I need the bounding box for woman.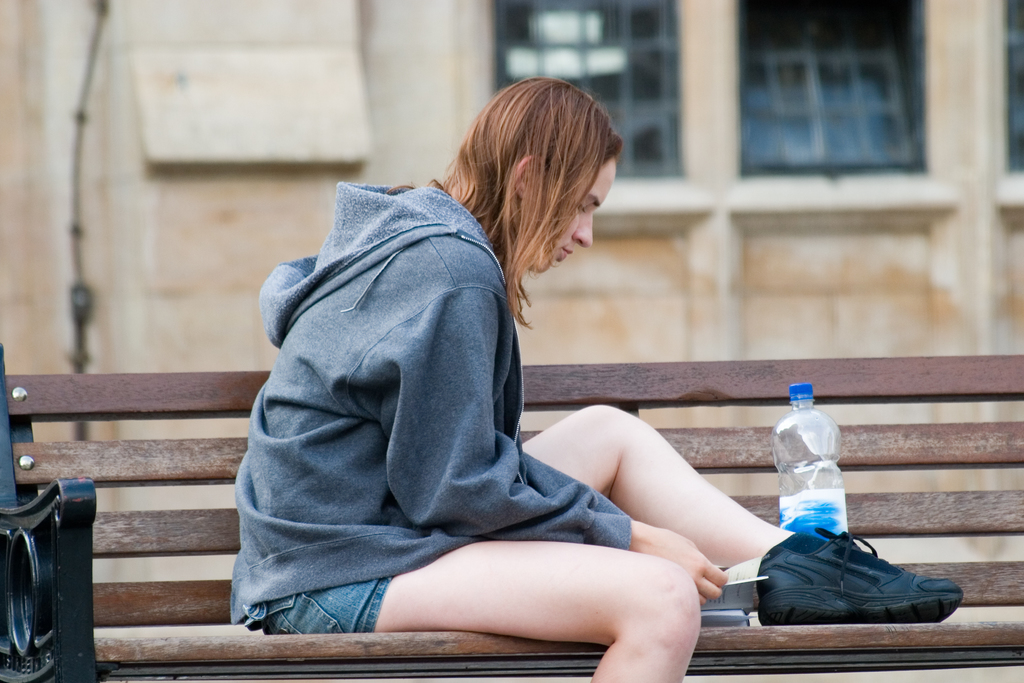
Here it is: detection(225, 114, 830, 644).
